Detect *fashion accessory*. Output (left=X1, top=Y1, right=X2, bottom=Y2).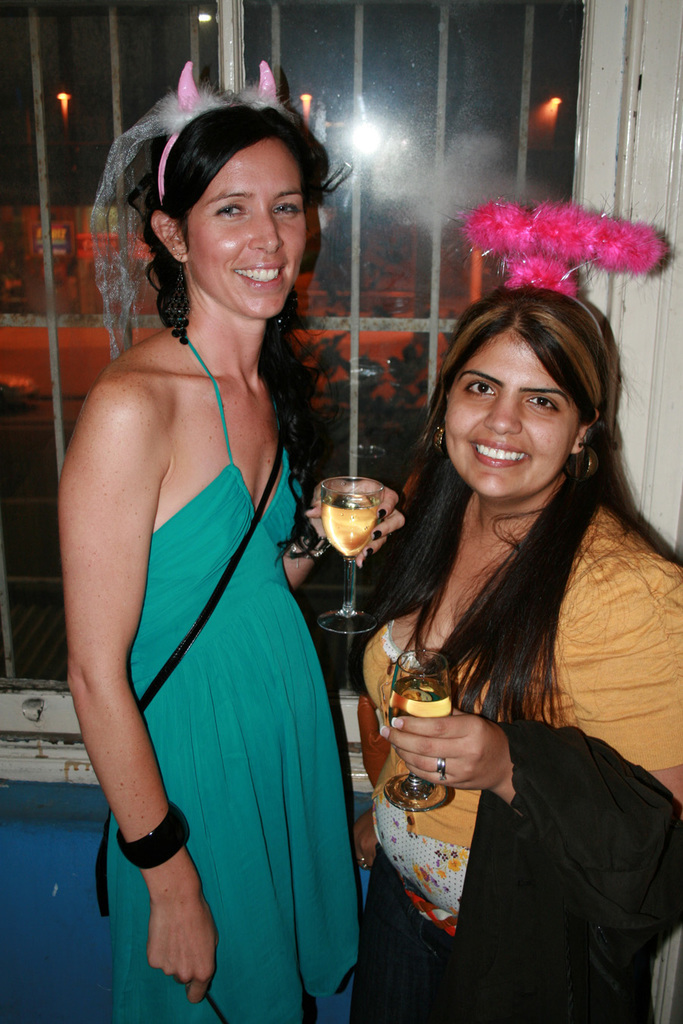
(left=563, top=441, right=600, bottom=482).
